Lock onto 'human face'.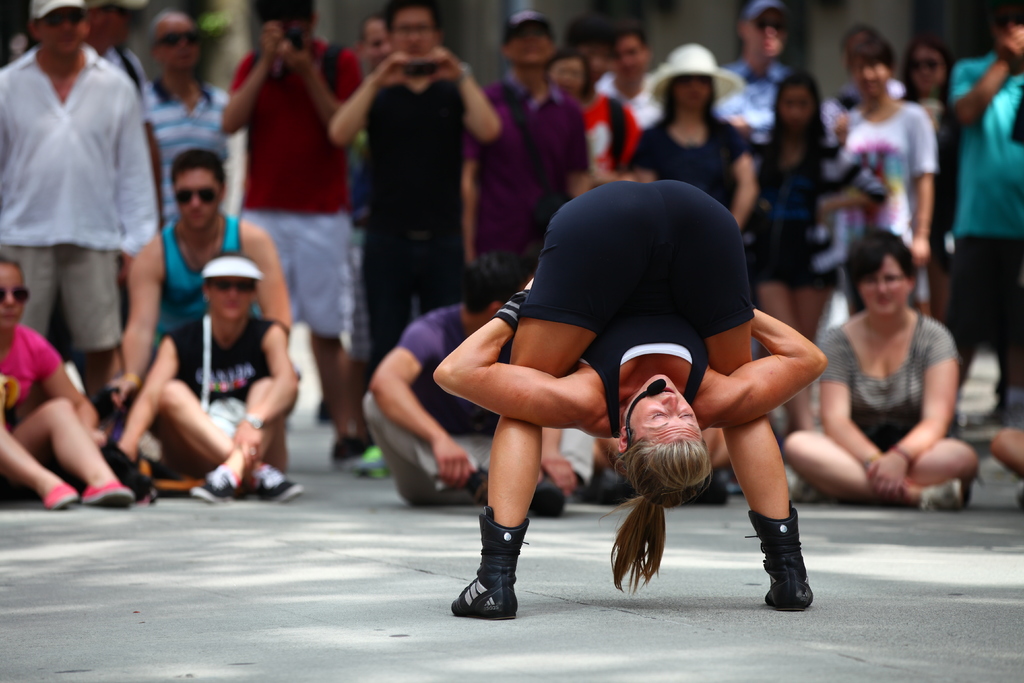
Locked: 785, 86, 808, 123.
